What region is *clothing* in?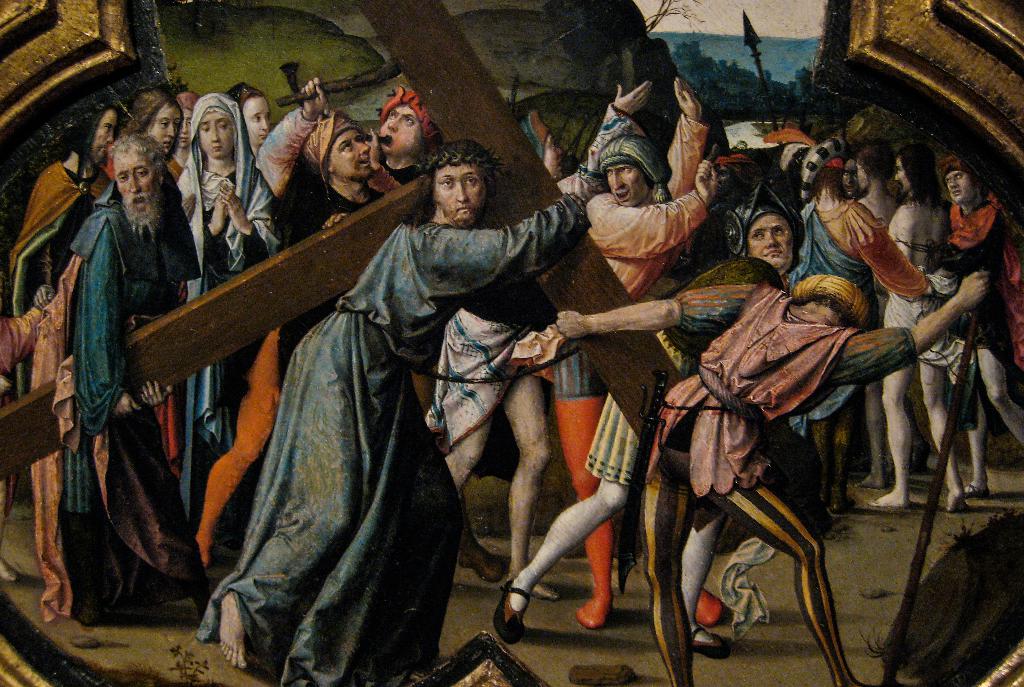
bbox=(664, 288, 919, 686).
